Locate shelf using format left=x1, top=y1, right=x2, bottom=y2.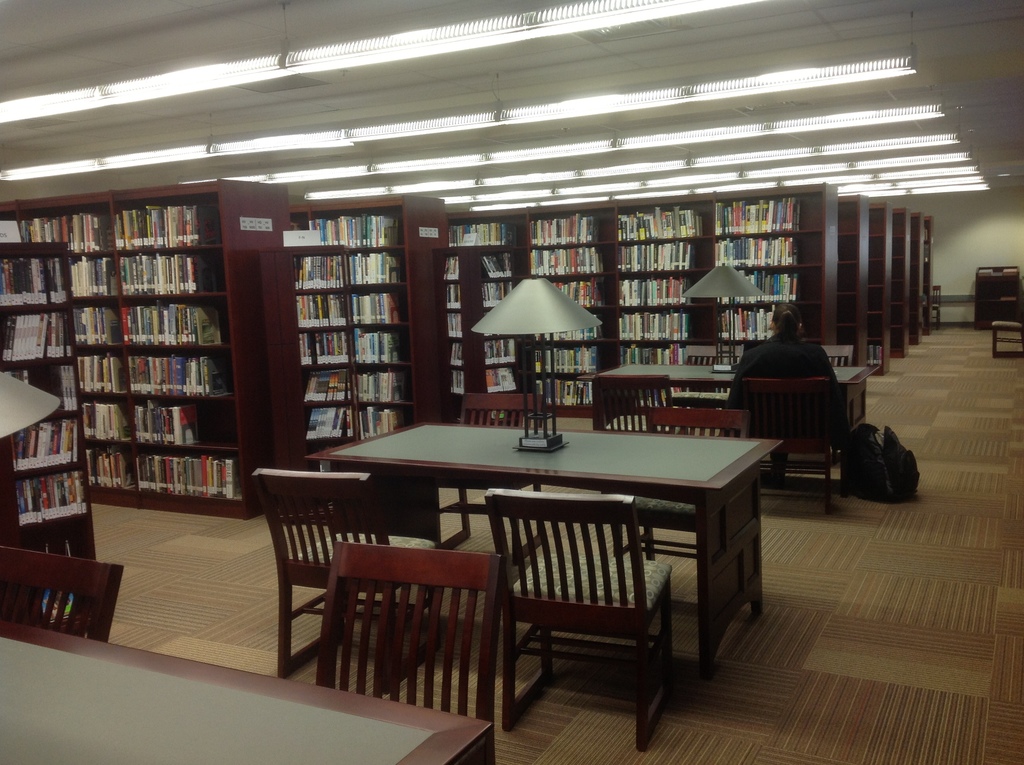
left=609, top=311, right=697, bottom=341.
